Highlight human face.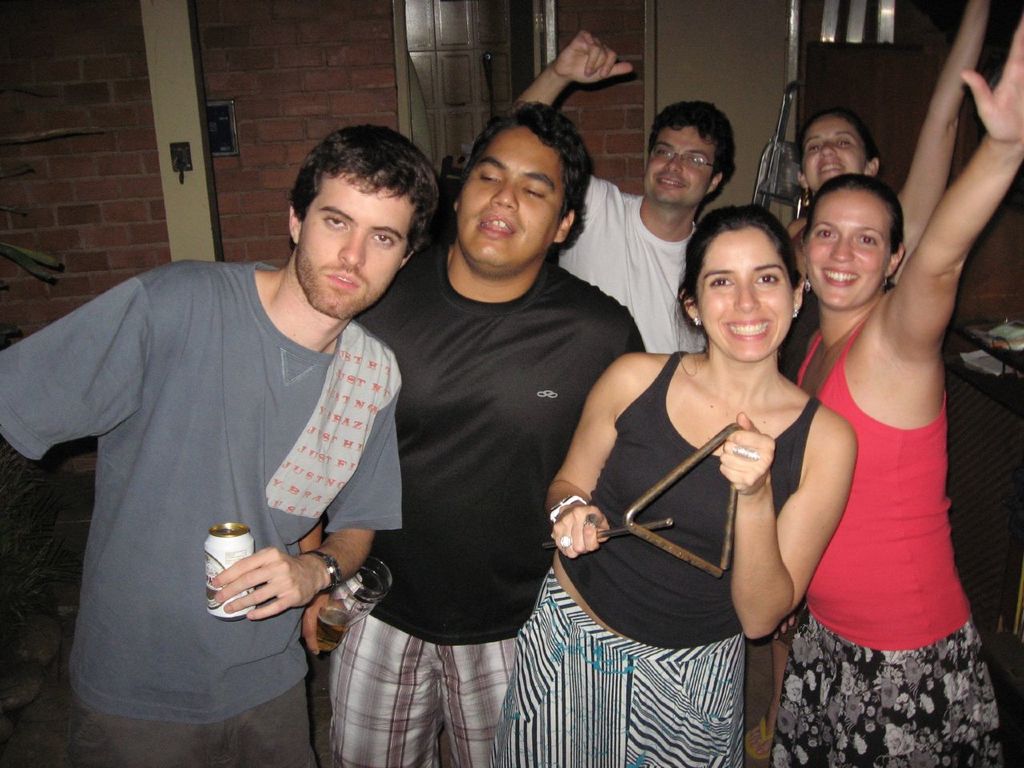
Highlighted region: crop(803, 190, 886, 310).
